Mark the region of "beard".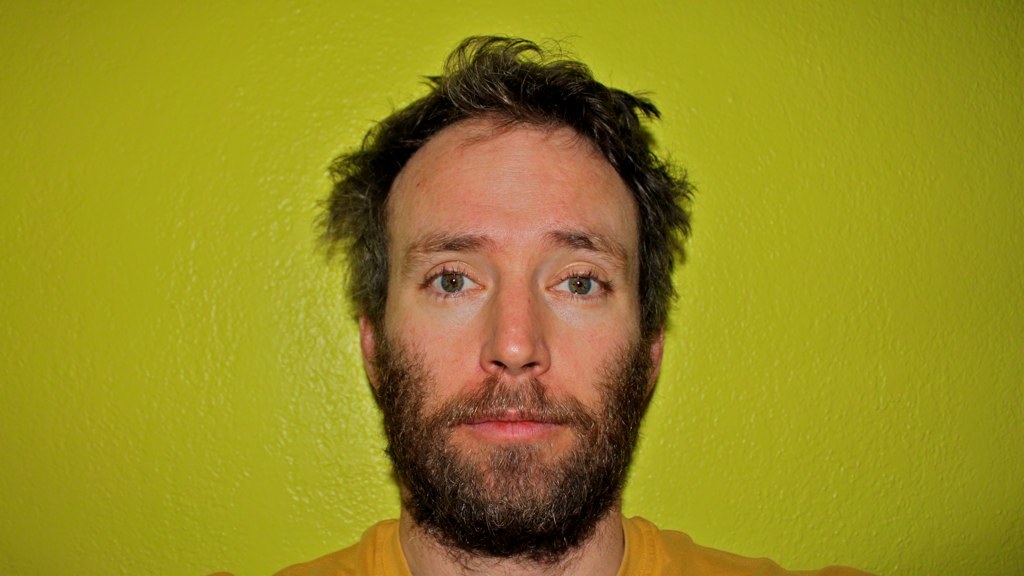
Region: rect(372, 350, 647, 562).
